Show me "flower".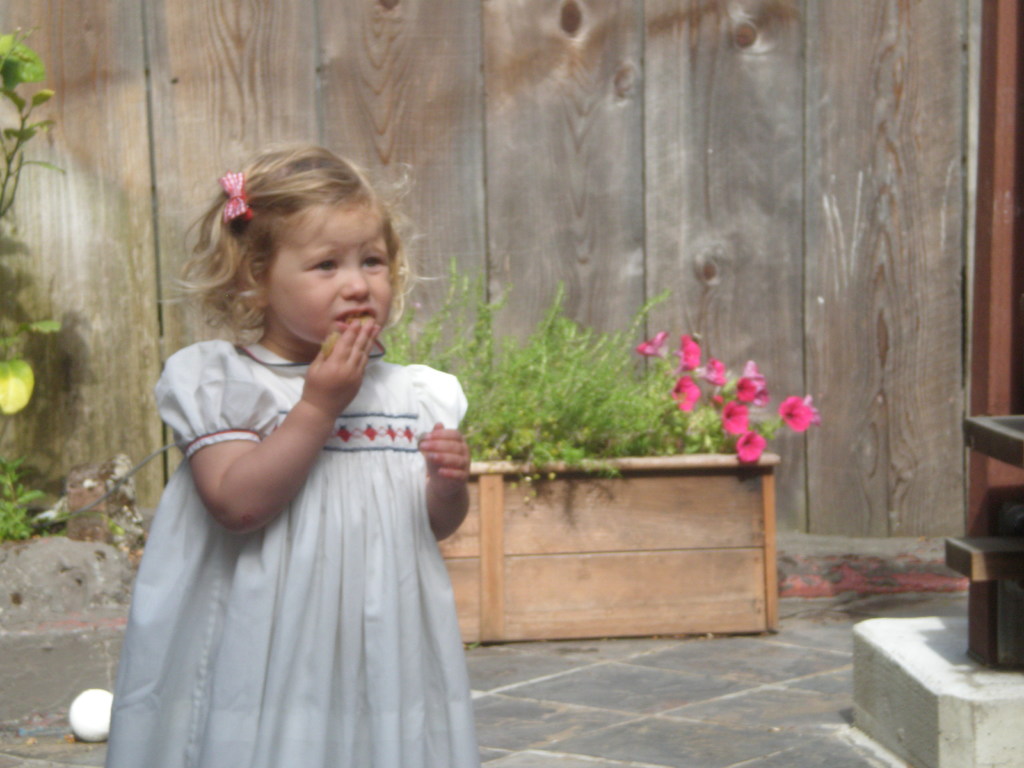
"flower" is here: 738/367/765/399.
